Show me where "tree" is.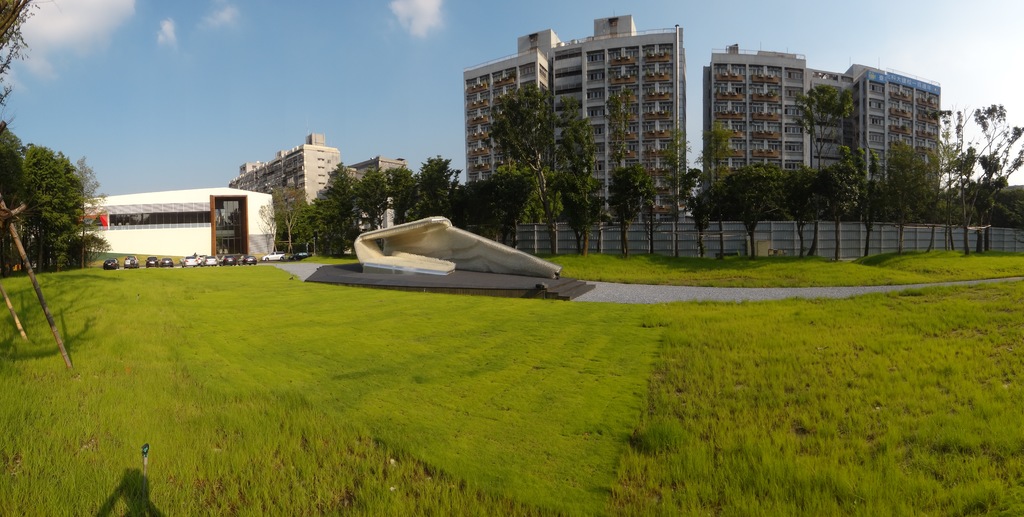
"tree" is at crop(675, 167, 729, 258).
